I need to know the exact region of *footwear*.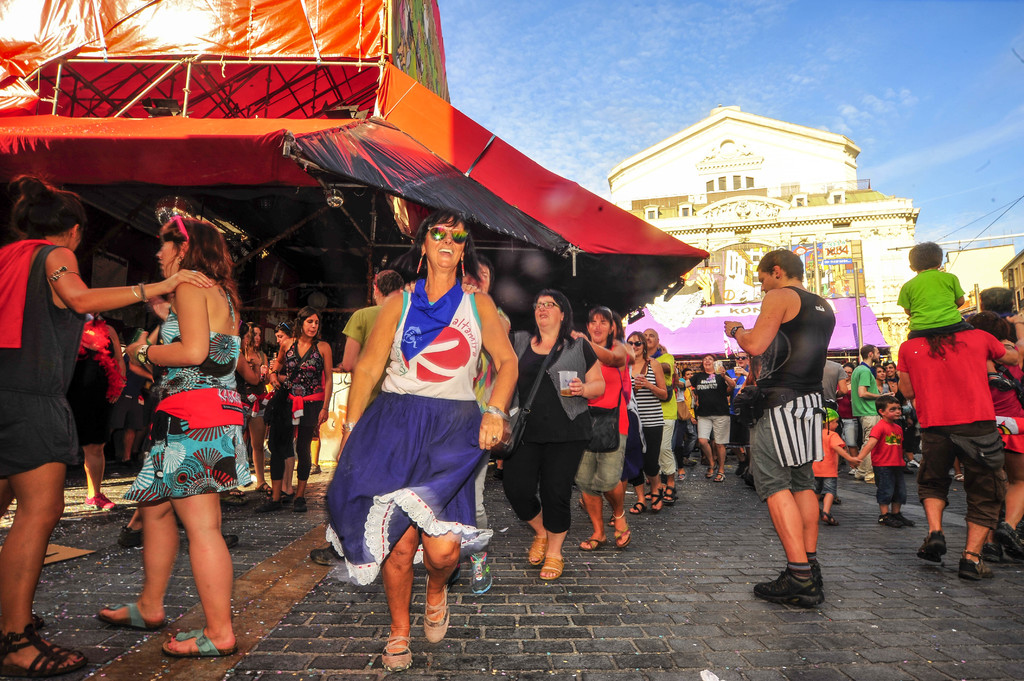
Region: box(664, 487, 680, 505).
